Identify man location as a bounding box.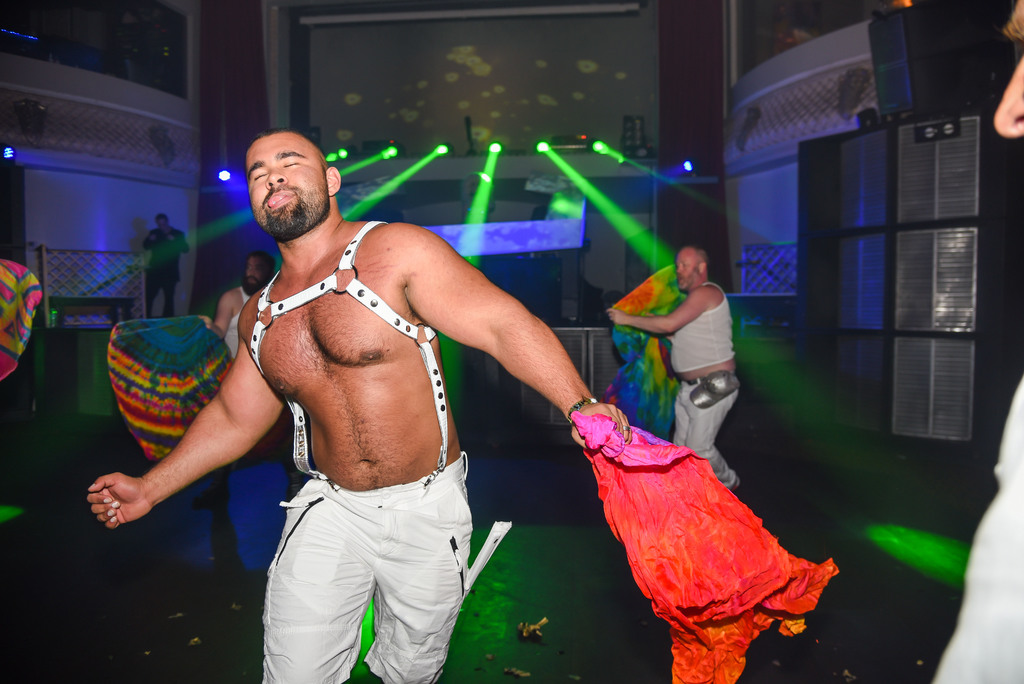
bbox(143, 215, 186, 323).
